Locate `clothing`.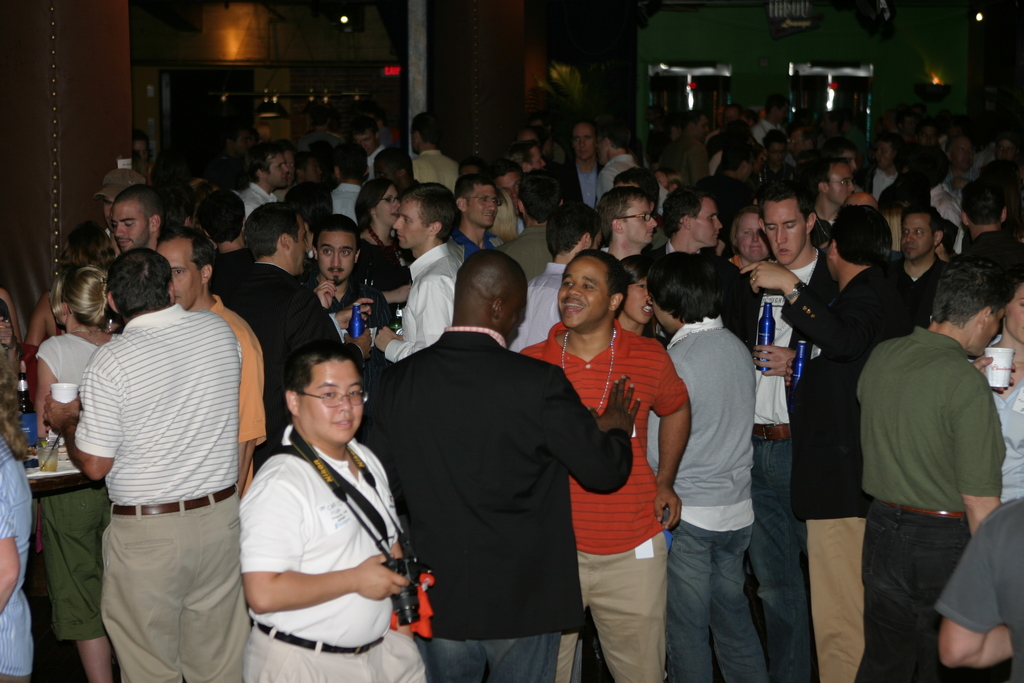
Bounding box: (left=326, top=174, right=366, bottom=213).
